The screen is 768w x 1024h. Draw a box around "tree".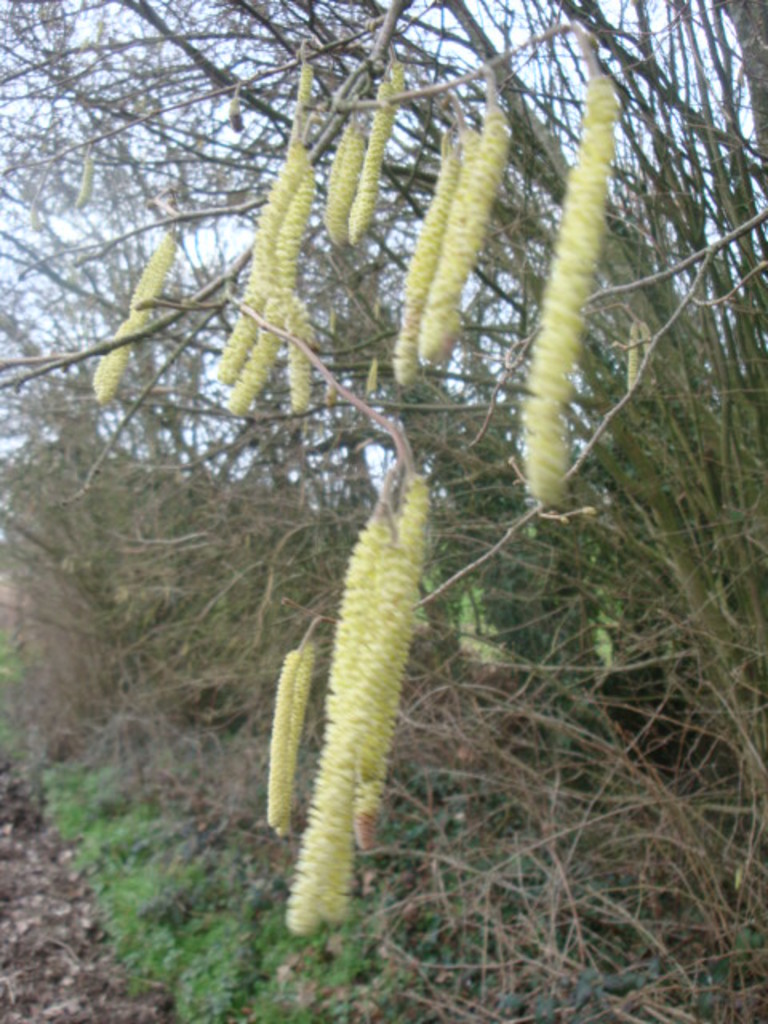
<bbox>0, 5, 765, 1022</bbox>.
